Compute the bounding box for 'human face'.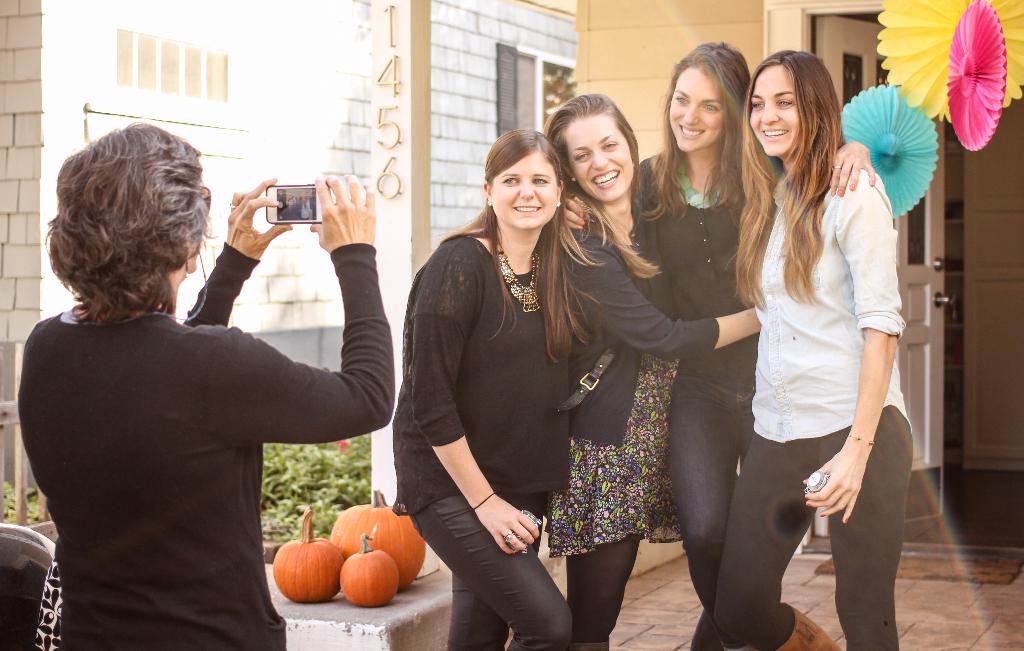
left=749, top=63, right=801, bottom=154.
